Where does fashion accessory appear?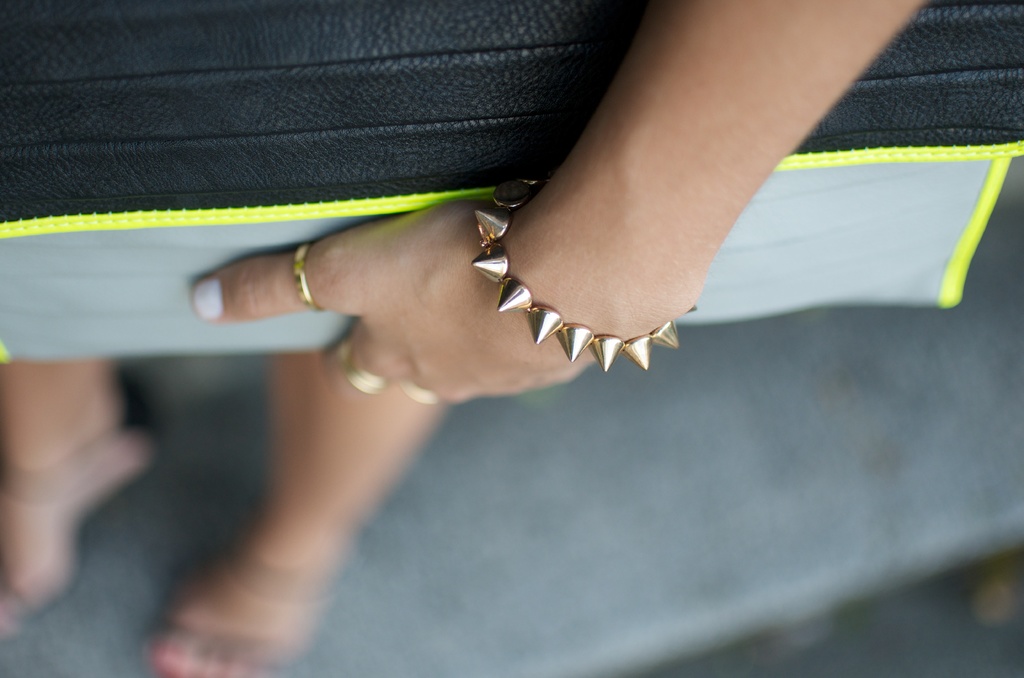
Appears at [393, 364, 439, 403].
